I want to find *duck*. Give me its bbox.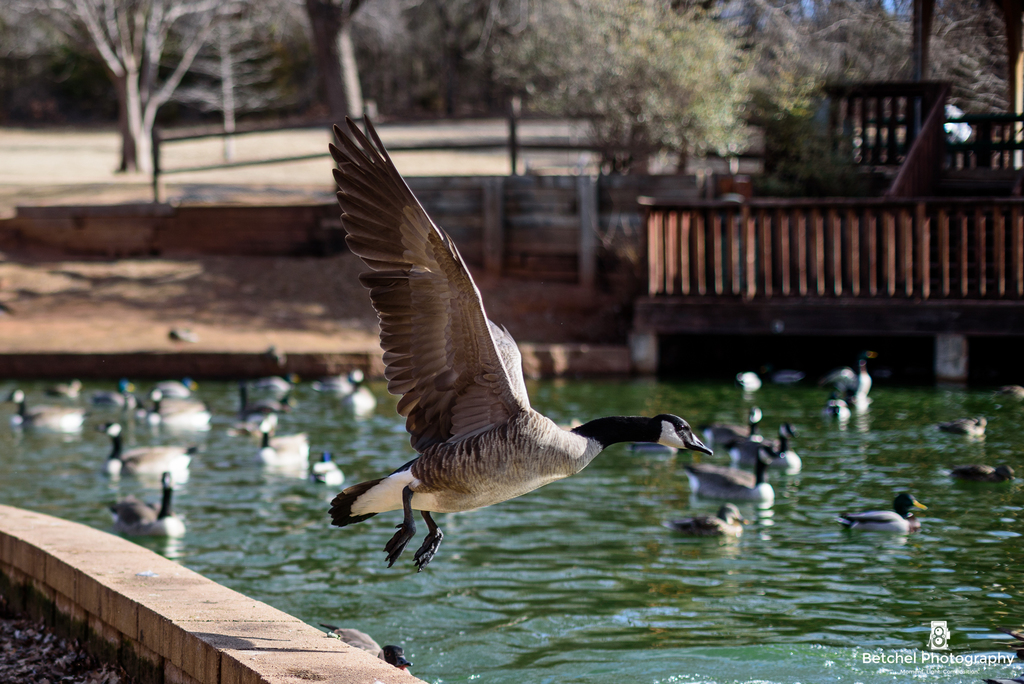
(88, 376, 150, 415).
